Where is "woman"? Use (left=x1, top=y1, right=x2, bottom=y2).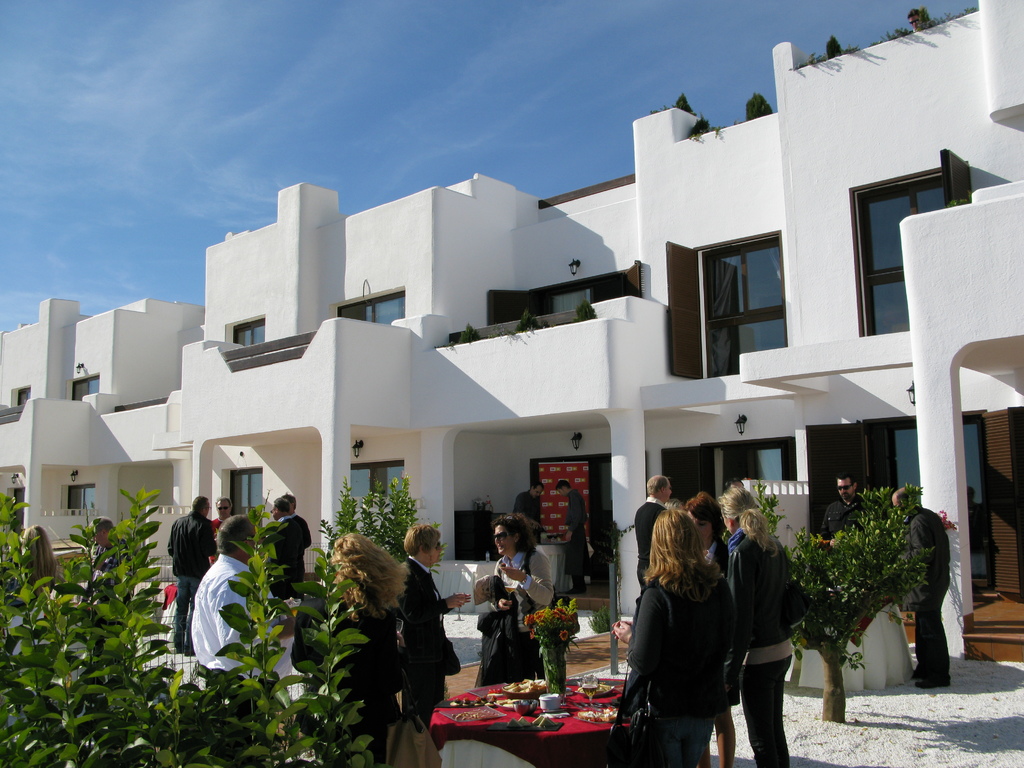
(left=488, top=518, right=564, bottom=688).
